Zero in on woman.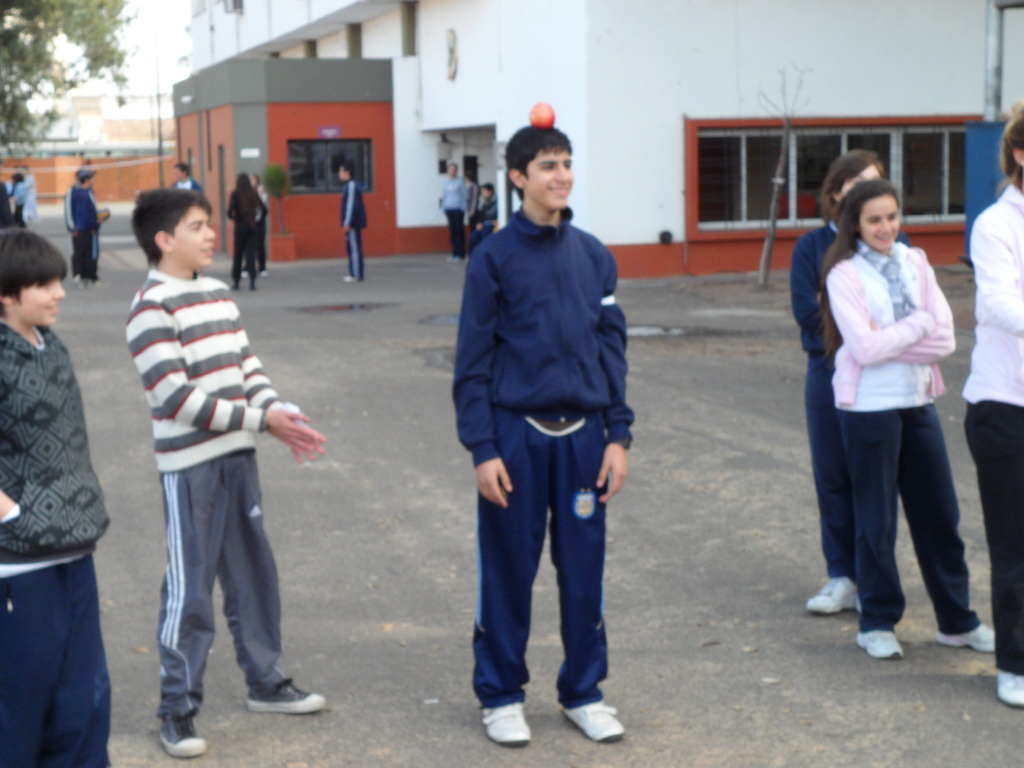
Zeroed in: BBox(784, 148, 916, 614).
